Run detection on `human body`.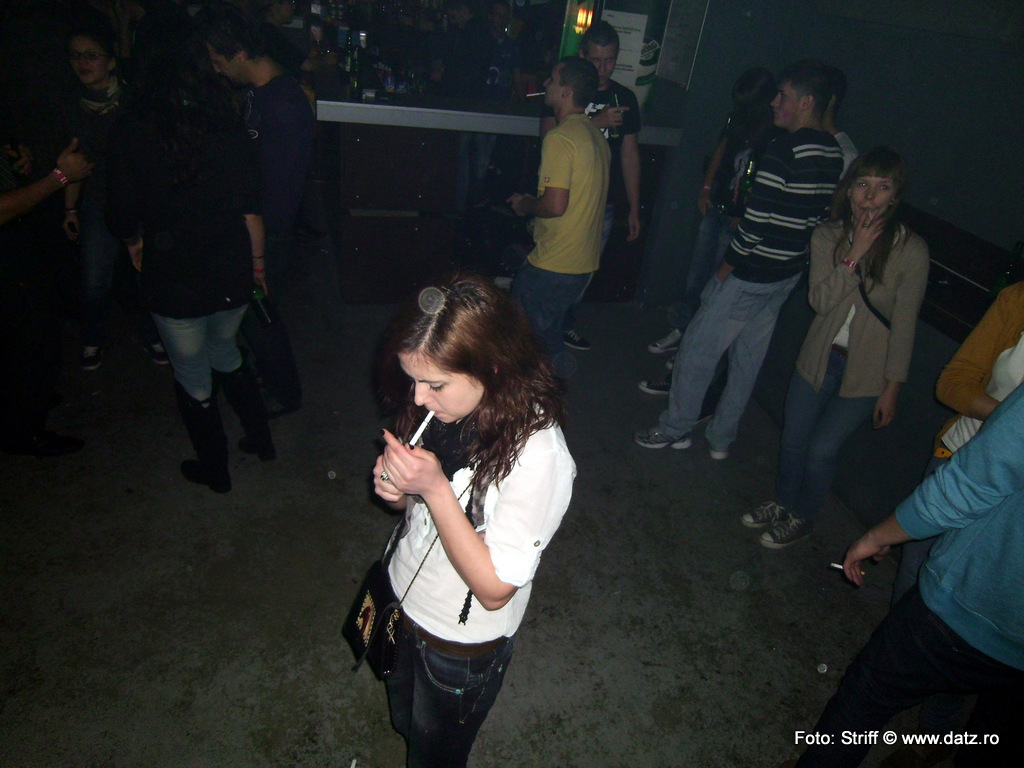
Result: bbox=[635, 73, 845, 451].
